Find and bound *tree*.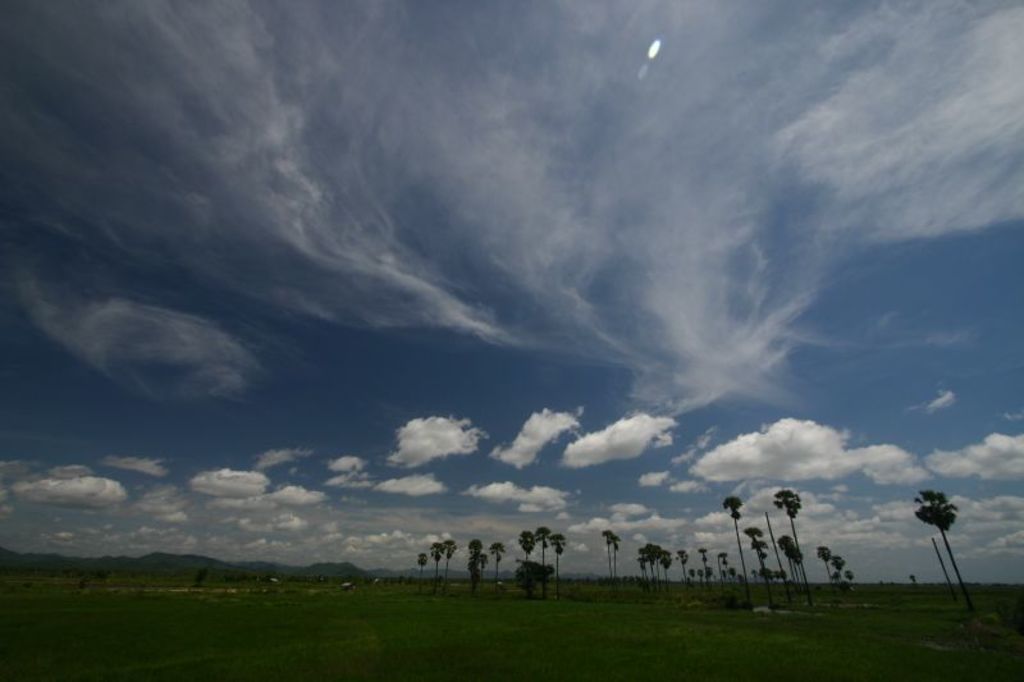
Bound: crop(722, 496, 756, 618).
